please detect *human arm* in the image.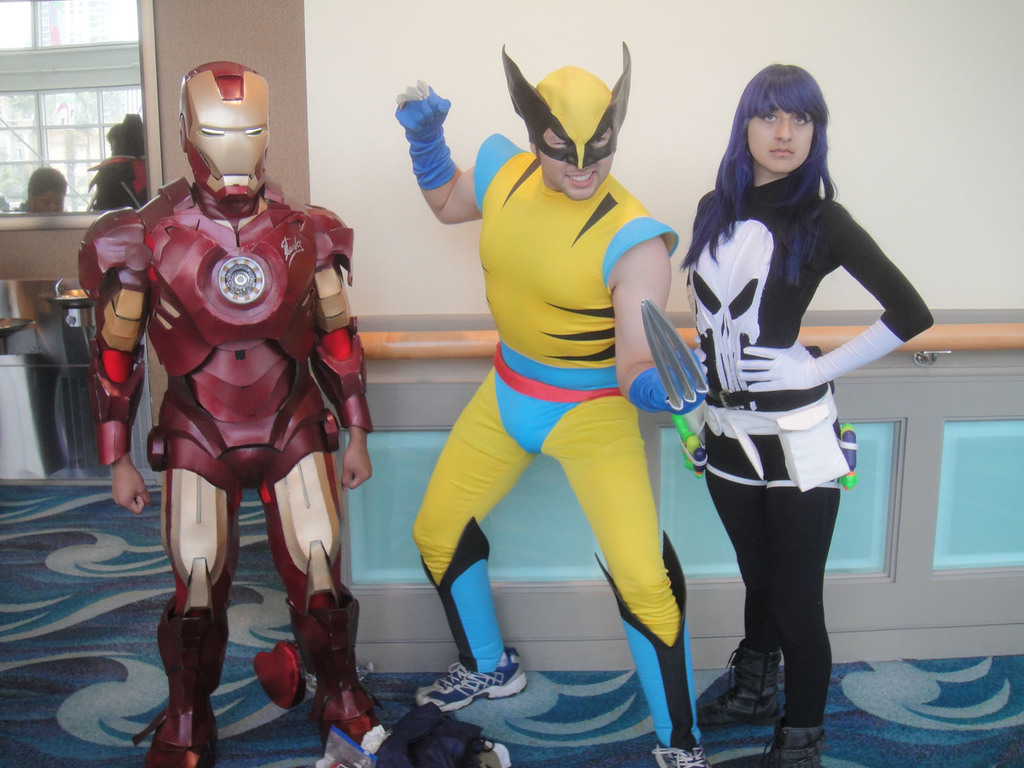
Rect(741, 214, 956, 400).
